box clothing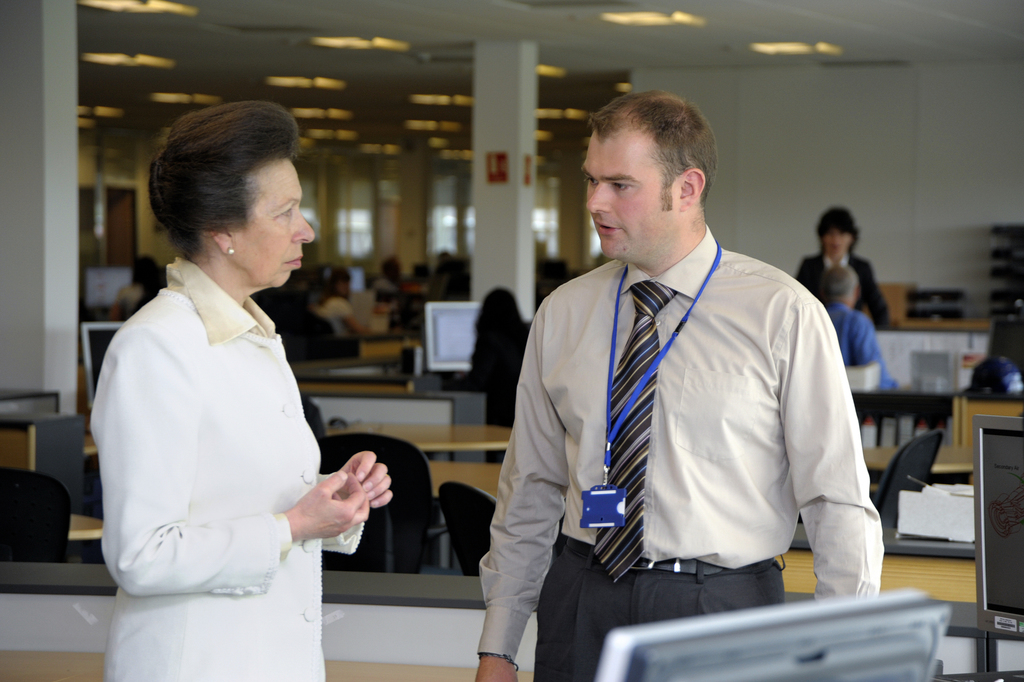
box=[480, 227, 883, 681]
